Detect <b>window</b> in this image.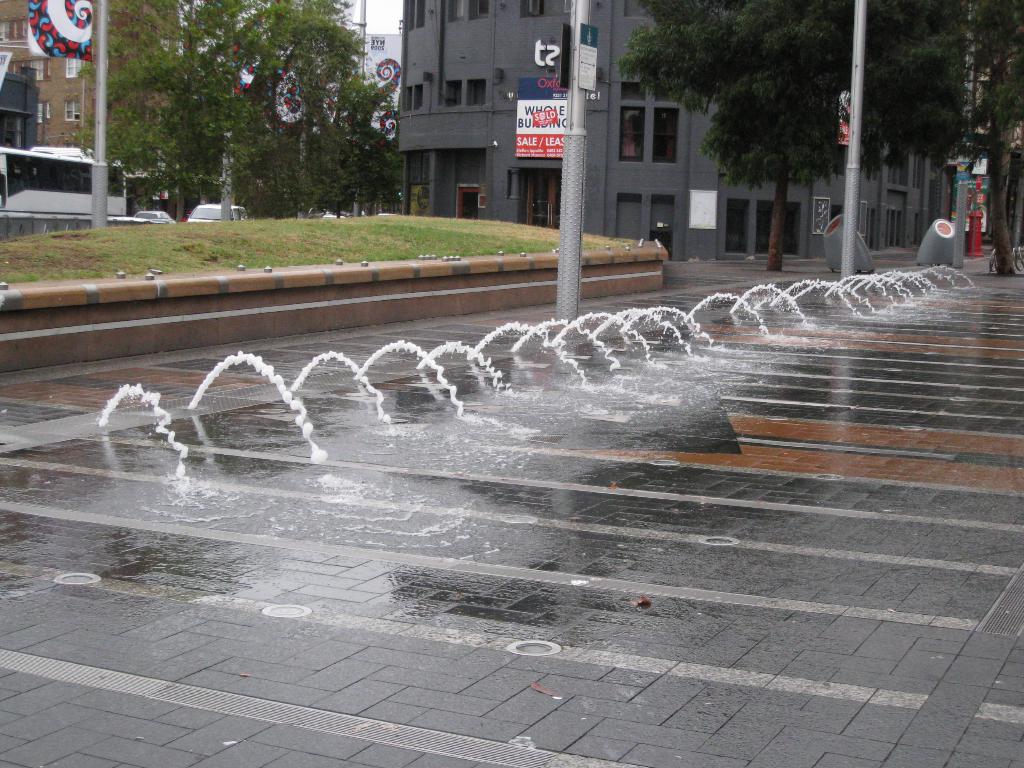
Detection: [464, 79, 489, 104].
